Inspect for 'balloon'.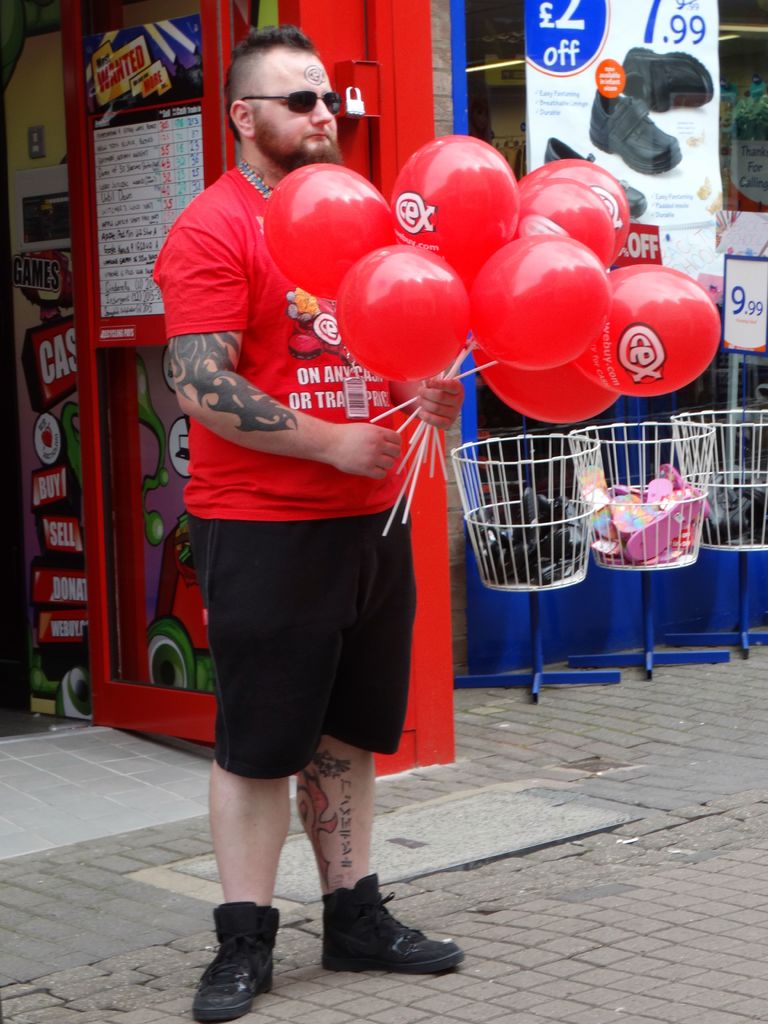
Inspection: <box>472,344,620,420</box>.
